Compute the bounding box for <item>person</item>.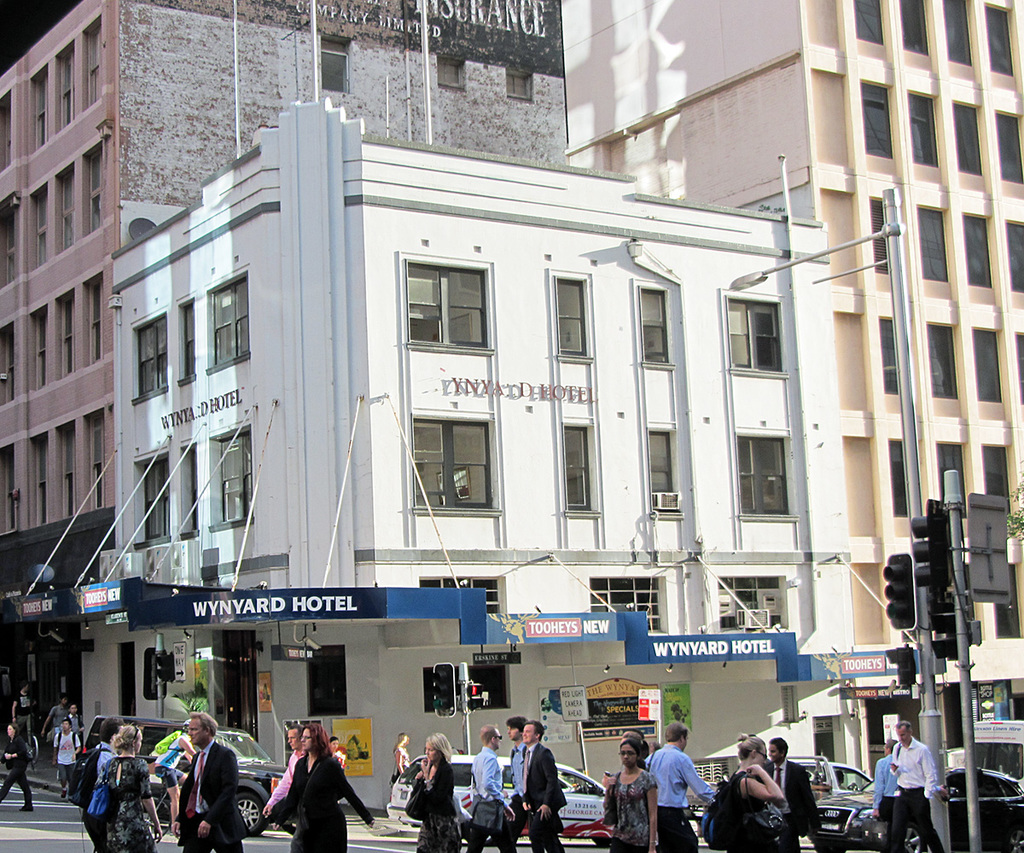
{"x1": 298, "y1": 723, "x2": 375, "y2": 852}.
